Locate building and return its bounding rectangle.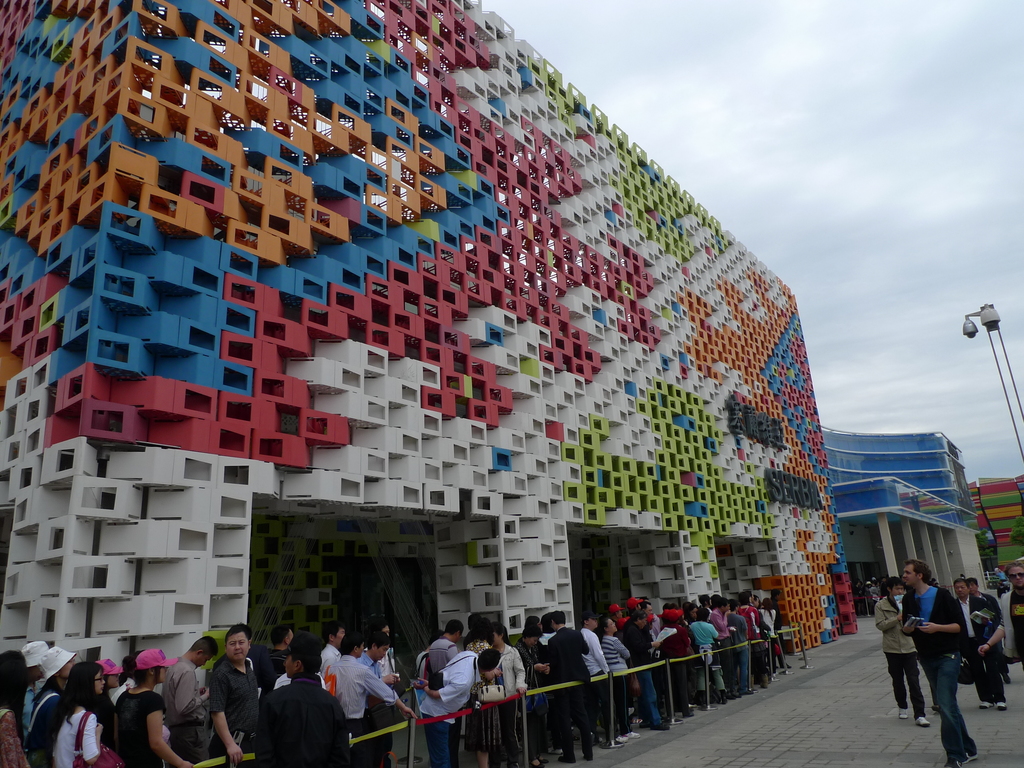
x1=822, y1=426, x2=984, y2=596.
